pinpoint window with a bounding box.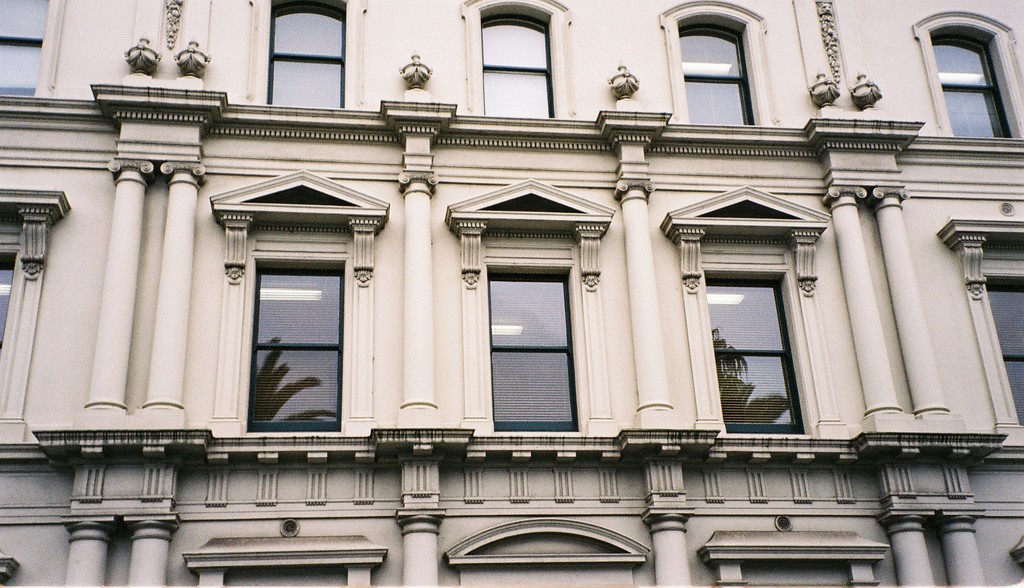
locate(0, 249, 14, 347).
